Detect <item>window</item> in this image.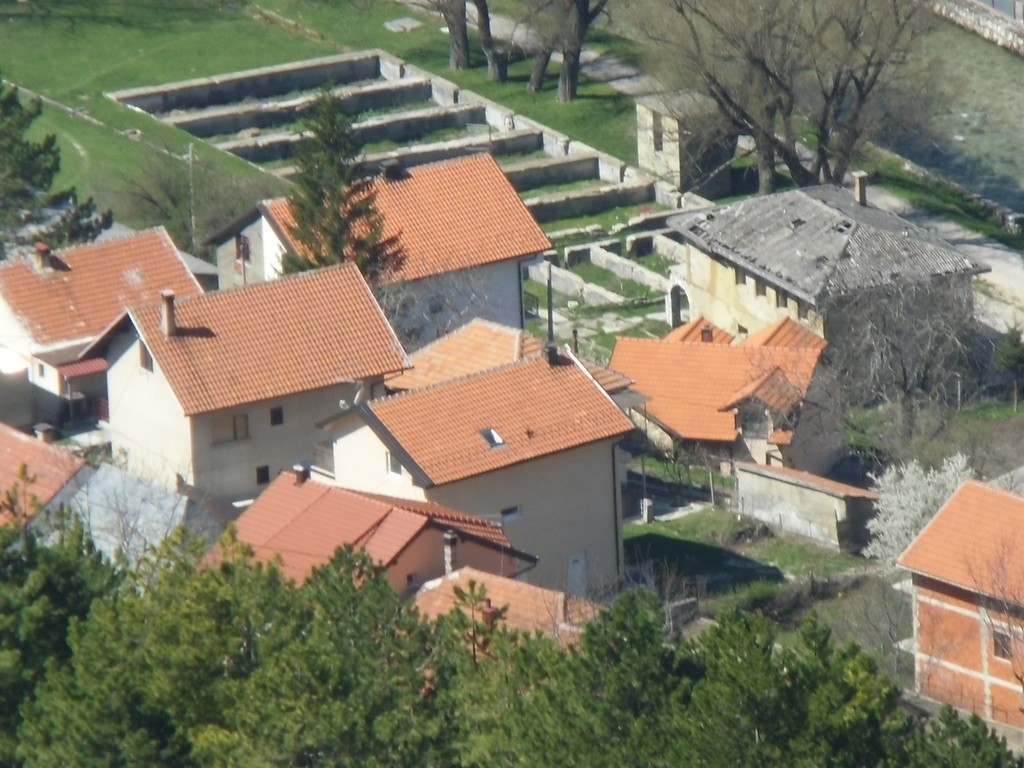
Detection: bbox=[387, 452, 401, 476].
